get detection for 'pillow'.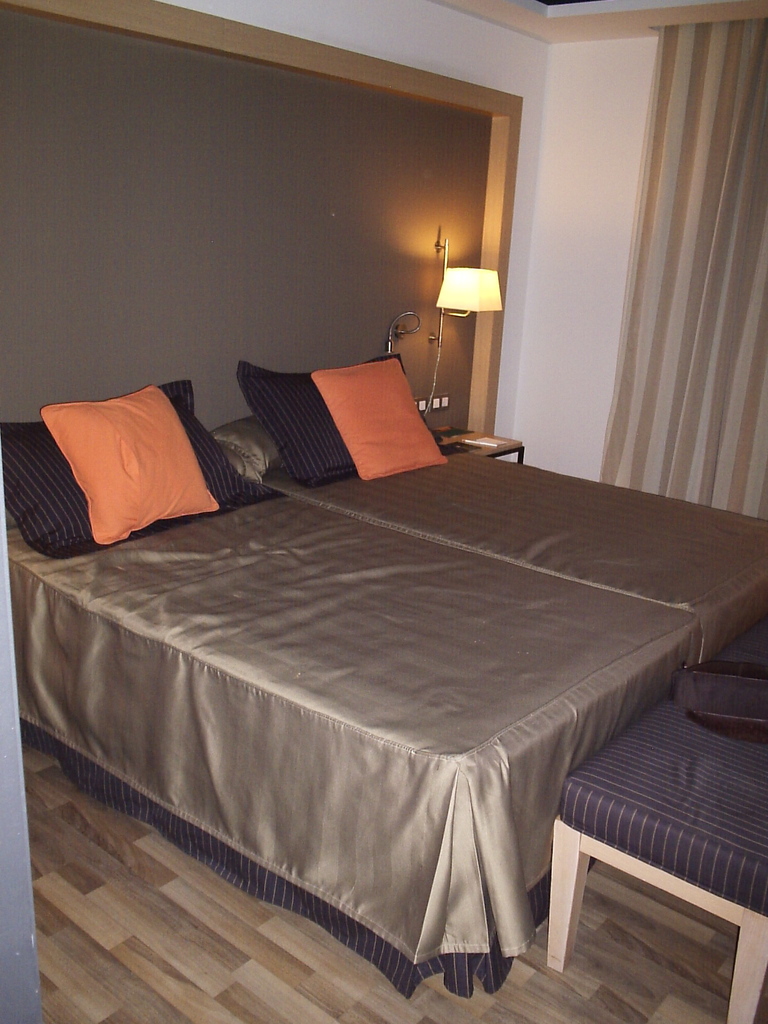
Detection: pyautogui.locateOnScreen(308, 360, 448, 482).
